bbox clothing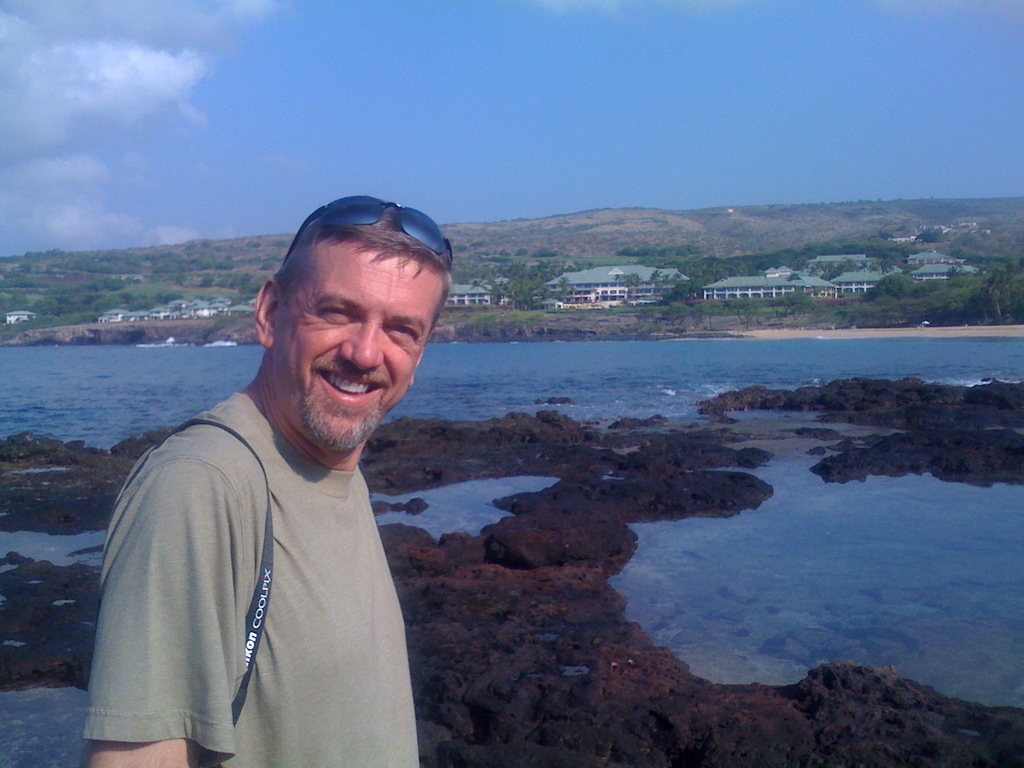
(left=82, top=391, right=419, bottom=767)
